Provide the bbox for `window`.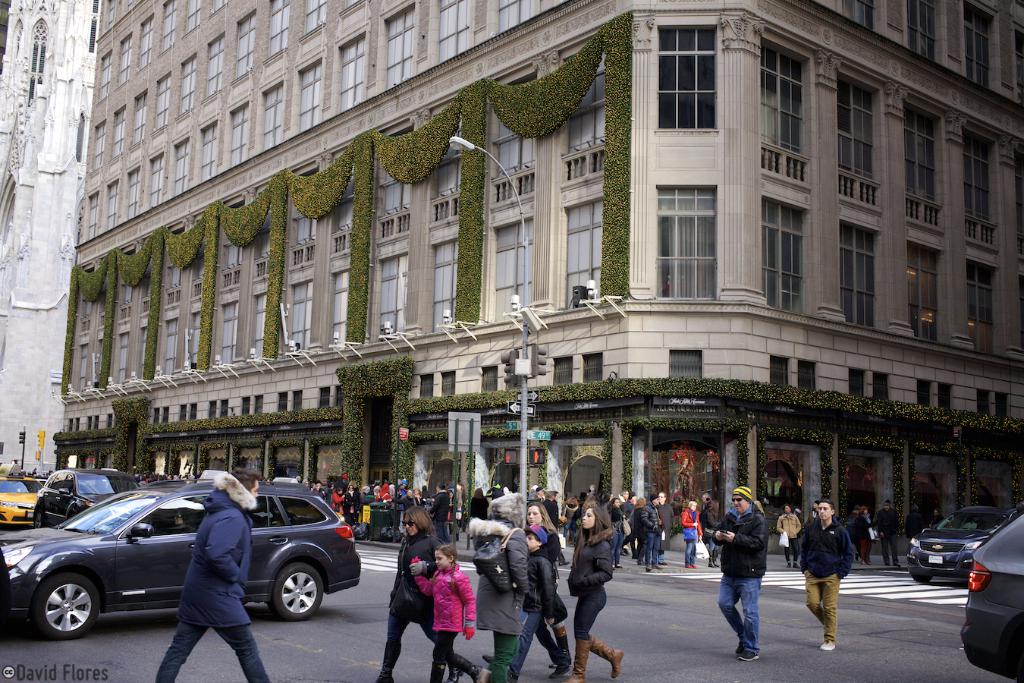
bbox(966, 256, 997, 354).
